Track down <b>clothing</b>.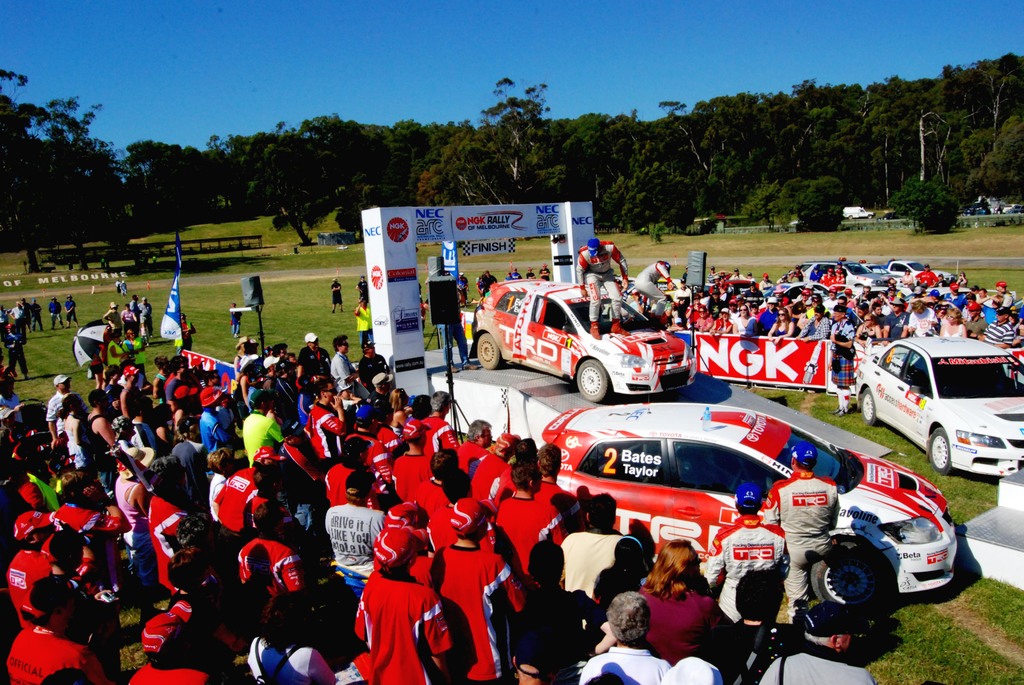
Tracked to 632 261 673 320.
